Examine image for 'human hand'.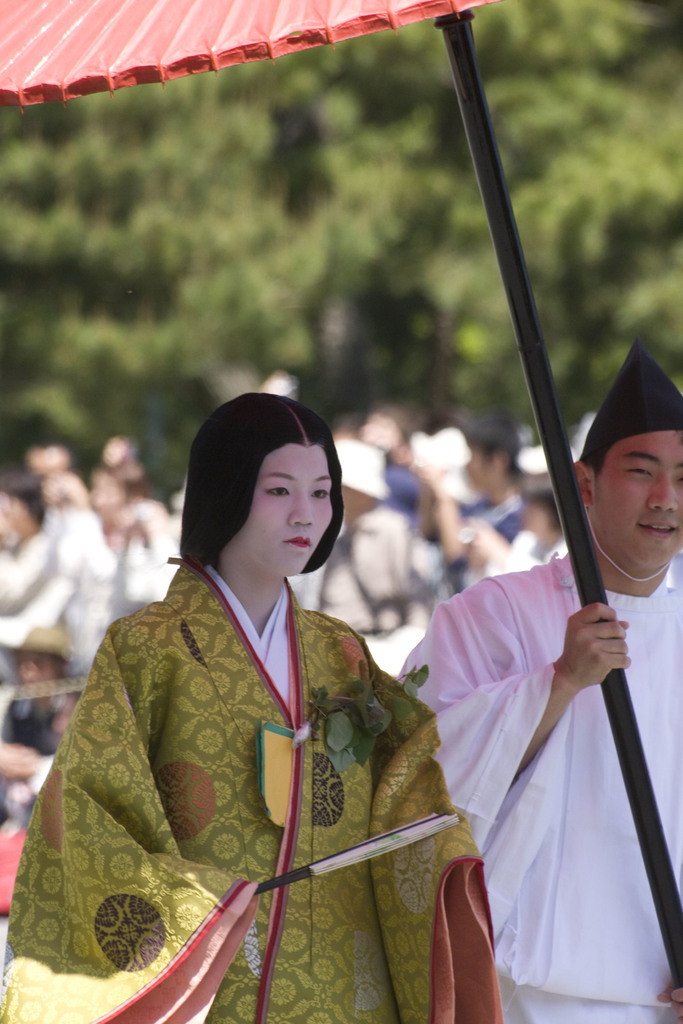
Examination result: locate(566, 604, 650, 700).
